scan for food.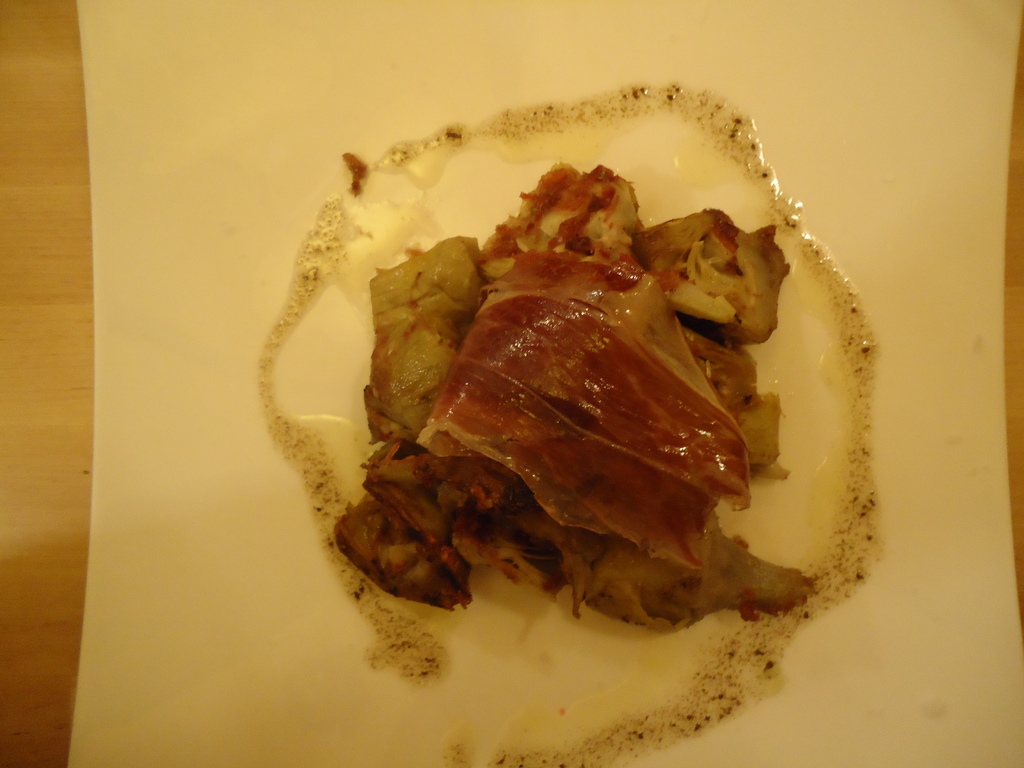
Scan result: locate(328, 118, 853, 687).
